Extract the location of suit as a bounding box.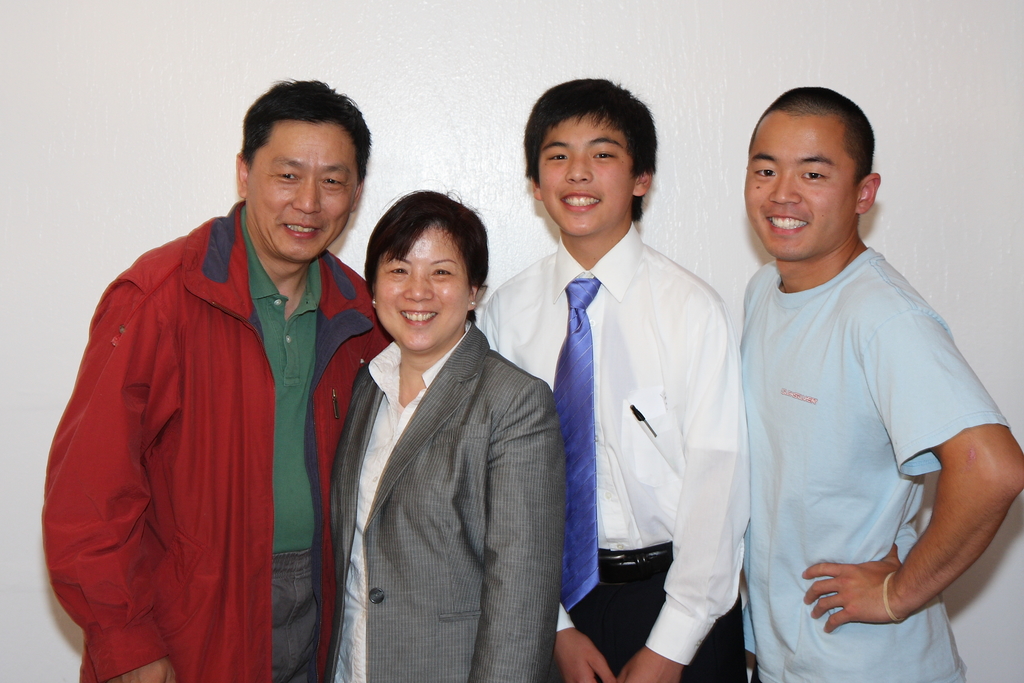
bbox(324, 320, 569, 682).
